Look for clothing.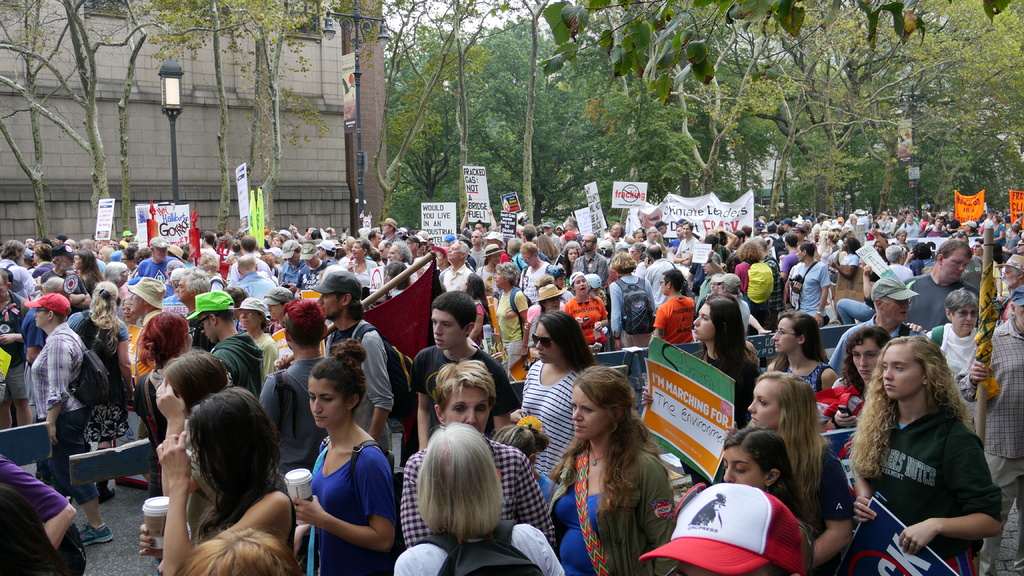
Found: 780/449/859/532.
